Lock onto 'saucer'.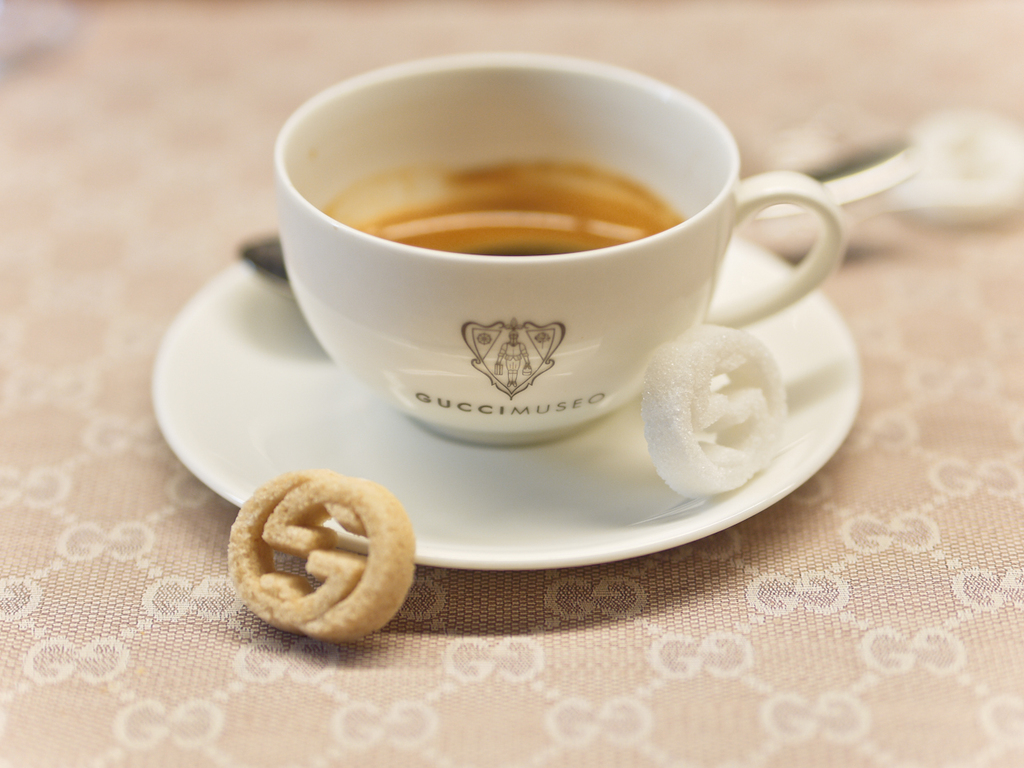
Locked: l=146, t=234, r=862, b=570.
